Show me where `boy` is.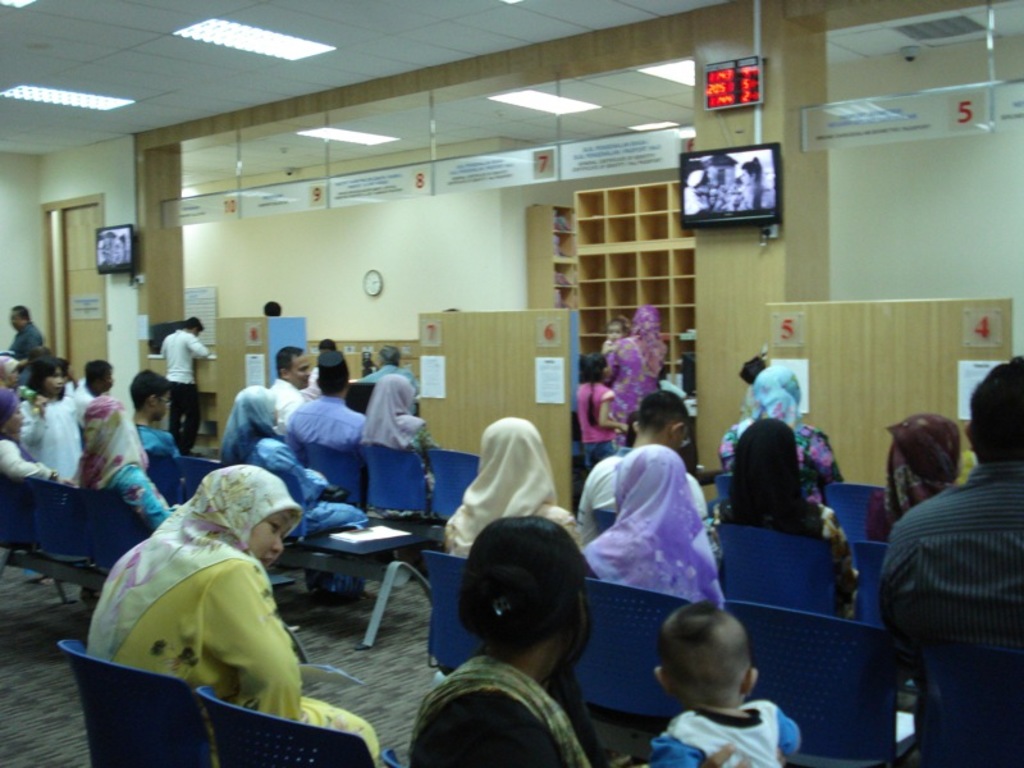
`boy` is at 621/612/806/767.
